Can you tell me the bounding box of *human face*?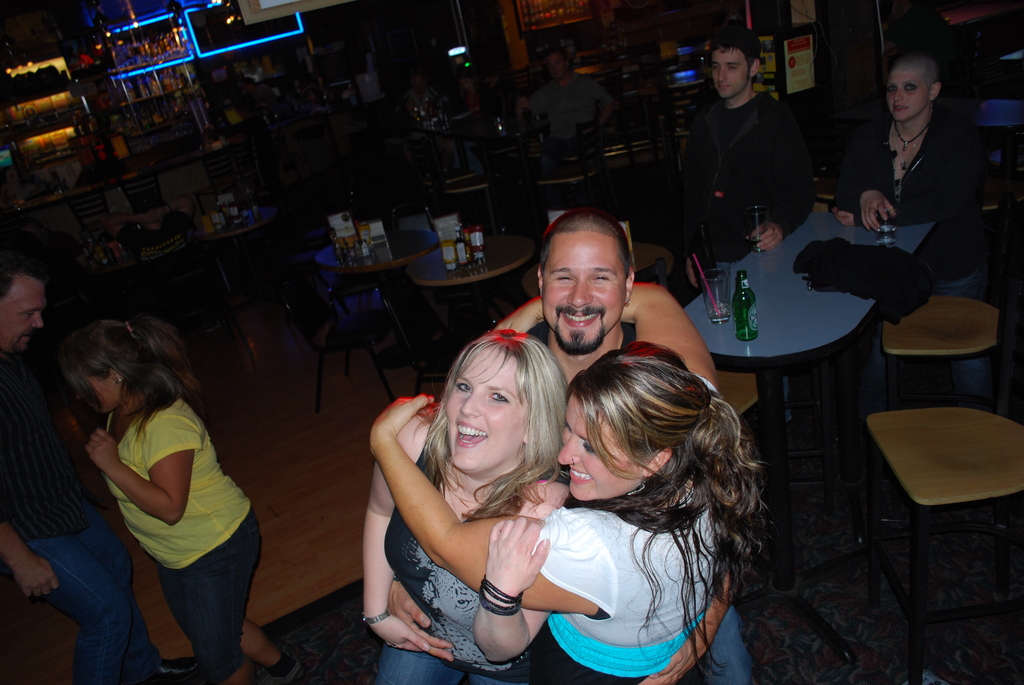
Rect(447, 349, 527, 471).
